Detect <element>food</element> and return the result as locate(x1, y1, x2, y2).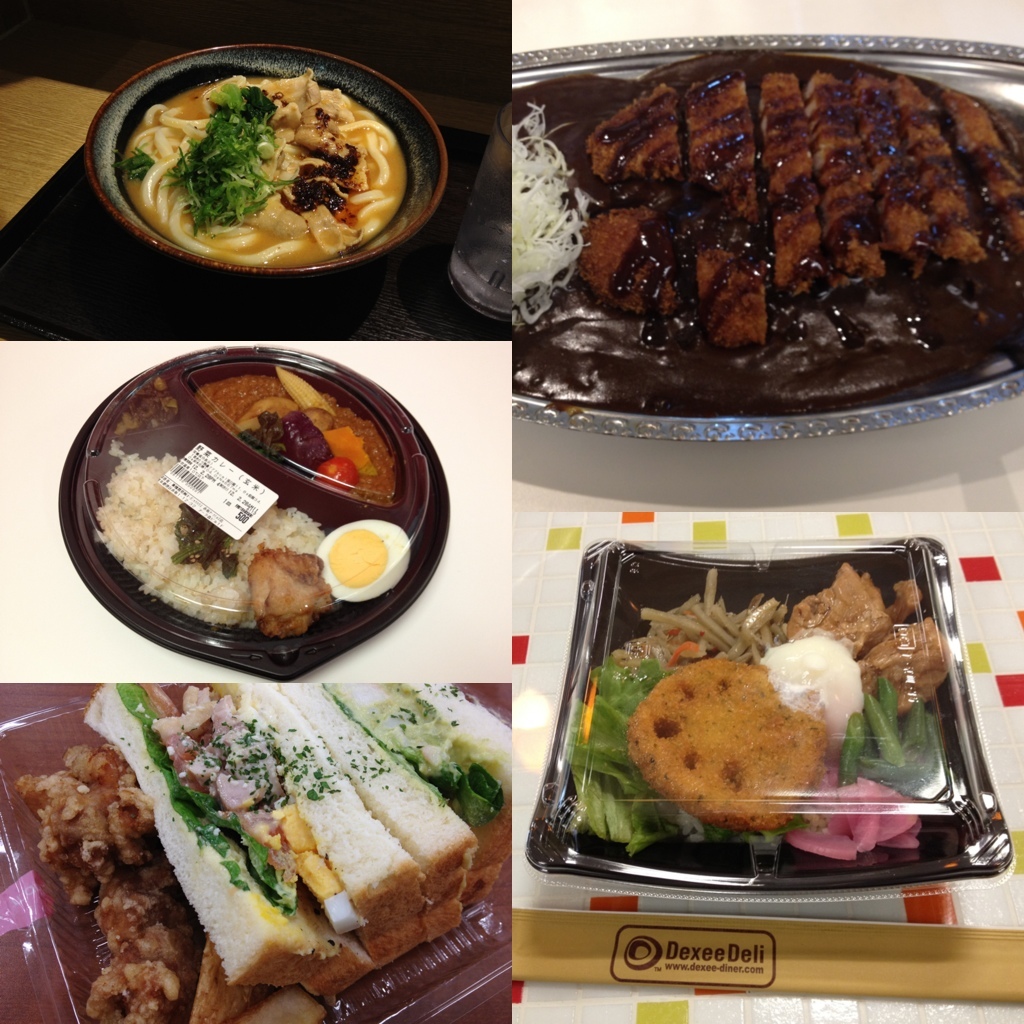
locate(17, 680, 510, 1023).
